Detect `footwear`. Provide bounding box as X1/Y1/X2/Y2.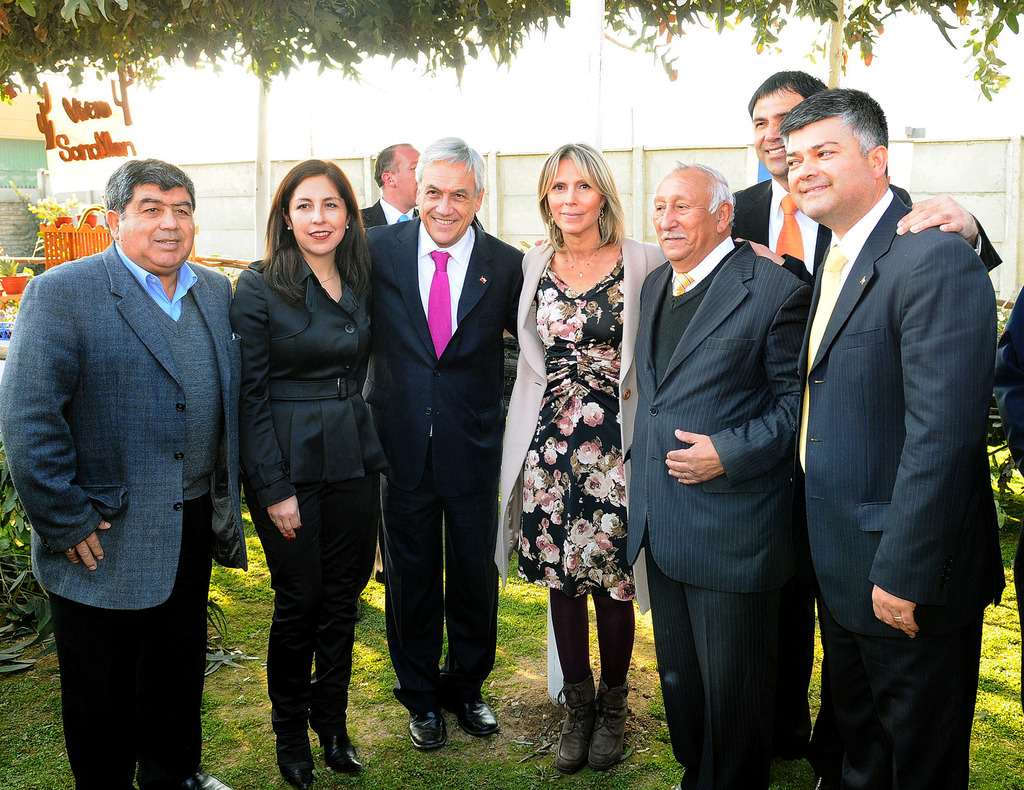
550/676/590/768.
